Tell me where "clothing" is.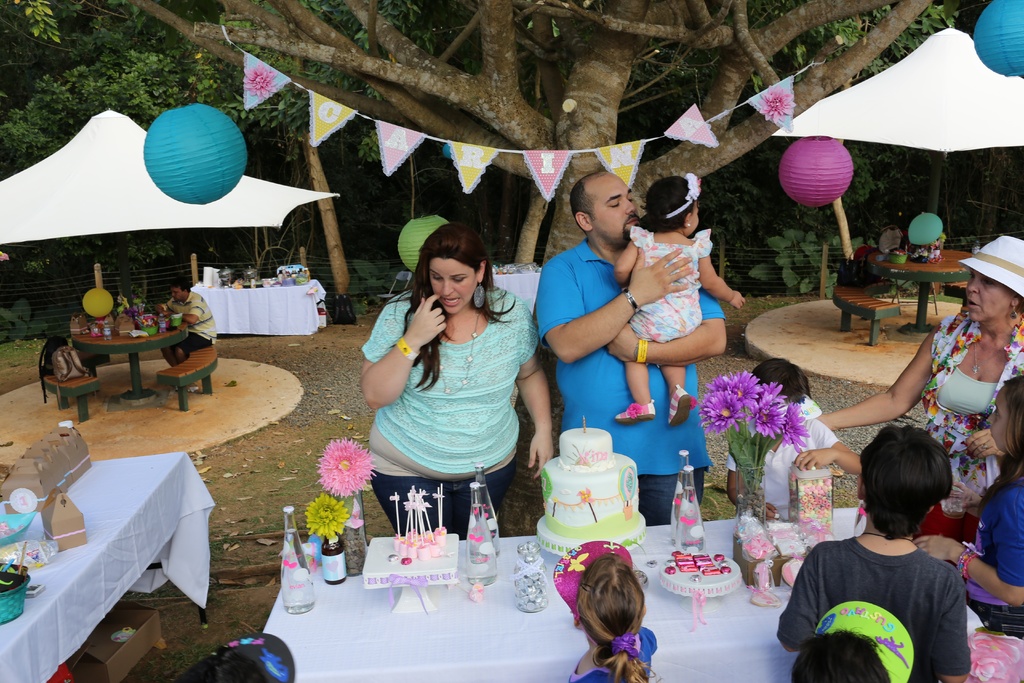
"clothing" is at [left=548, top=249, right=732, bottom=536].
